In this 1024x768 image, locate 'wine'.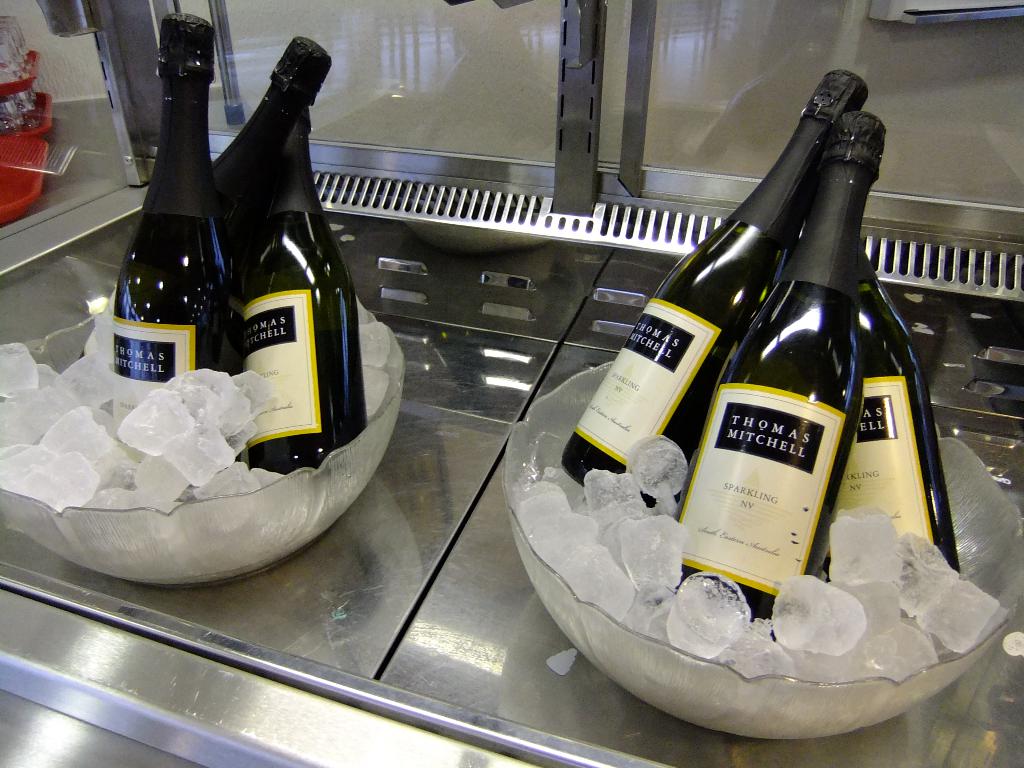
Bounding box: (left=676, top=113, right=886, bottom=640).
